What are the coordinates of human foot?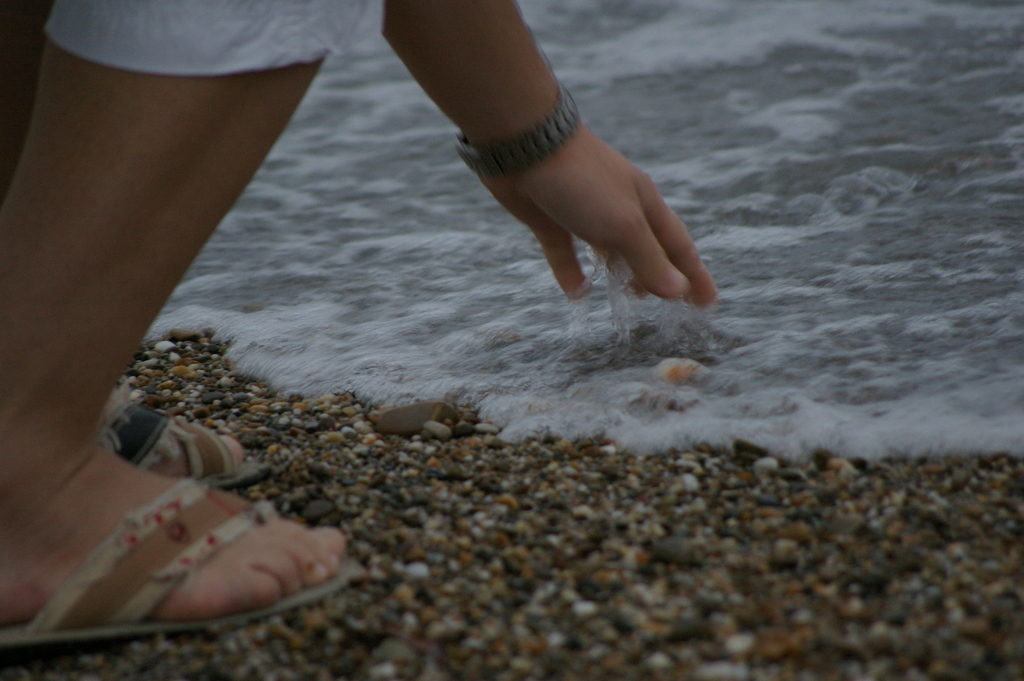
<box>0,440,358,619</box>.
